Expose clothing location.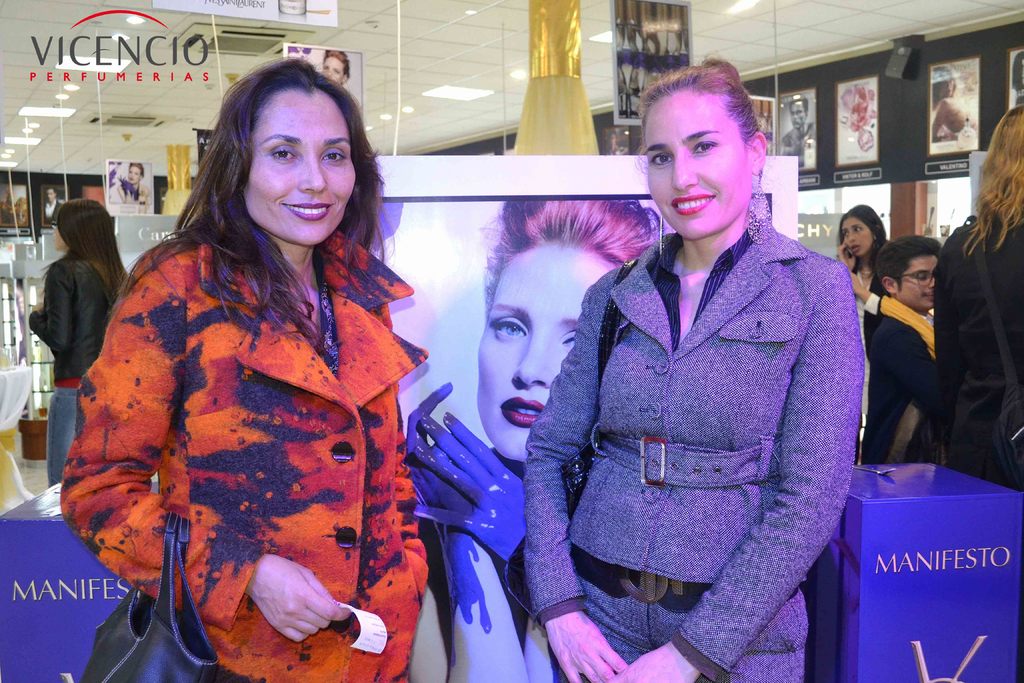
Exposed at bbox(56, 227, 429, 682).
